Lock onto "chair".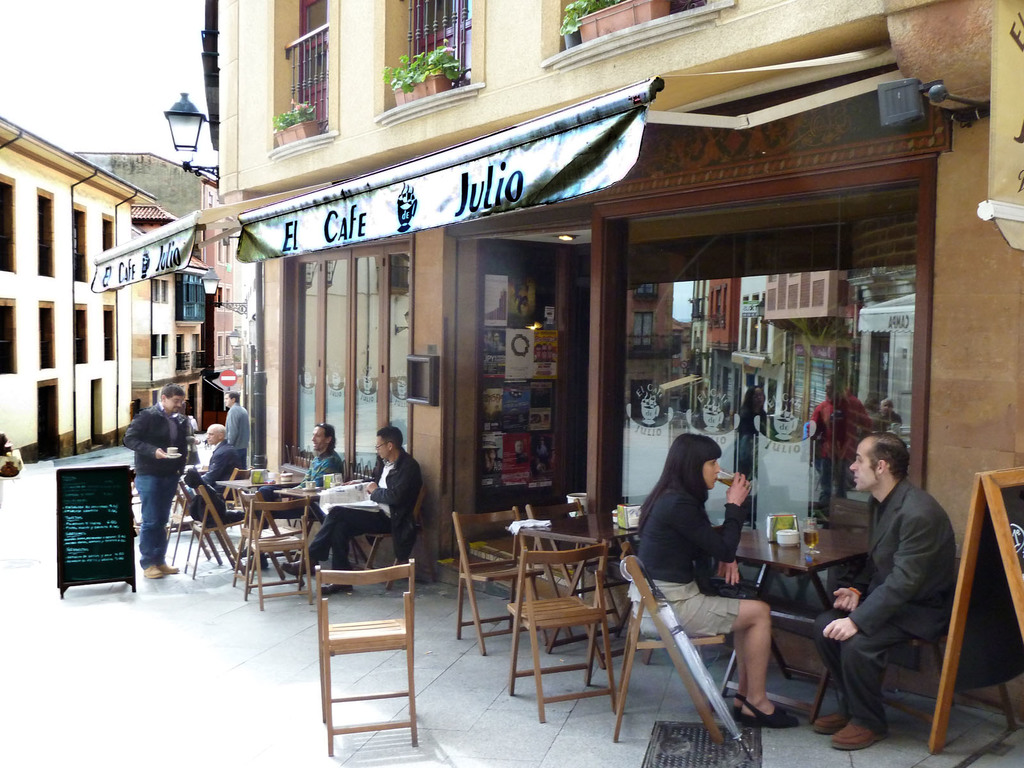
Locked: {"left": 501, "top": 552, "right": 623, "bottom": 716}.
